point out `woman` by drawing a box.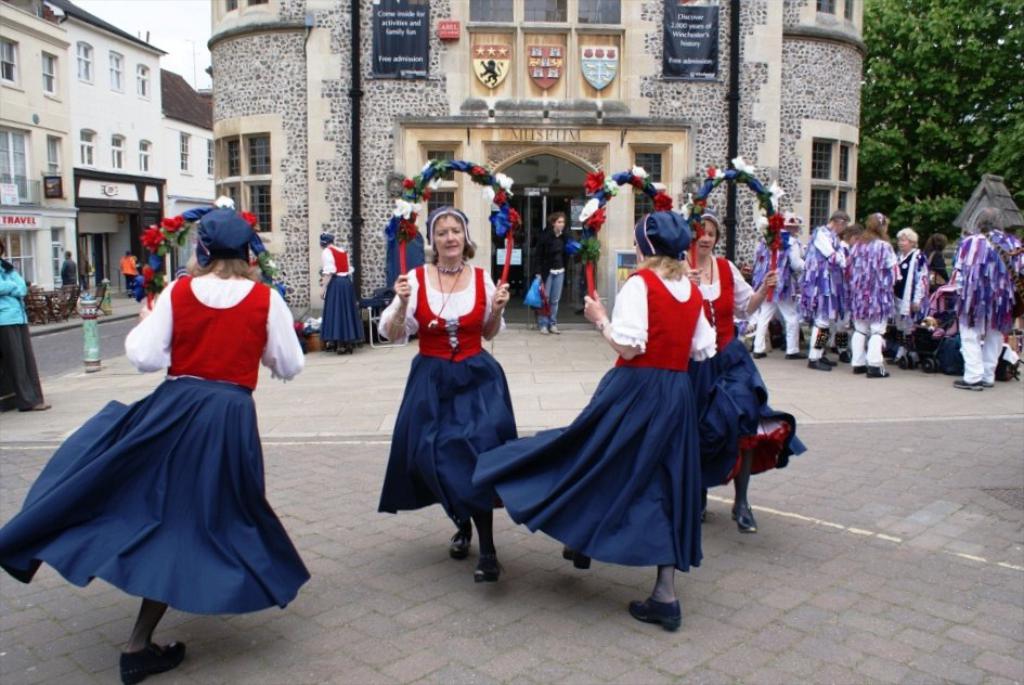
bbox=[524, 207, 578, 331].
